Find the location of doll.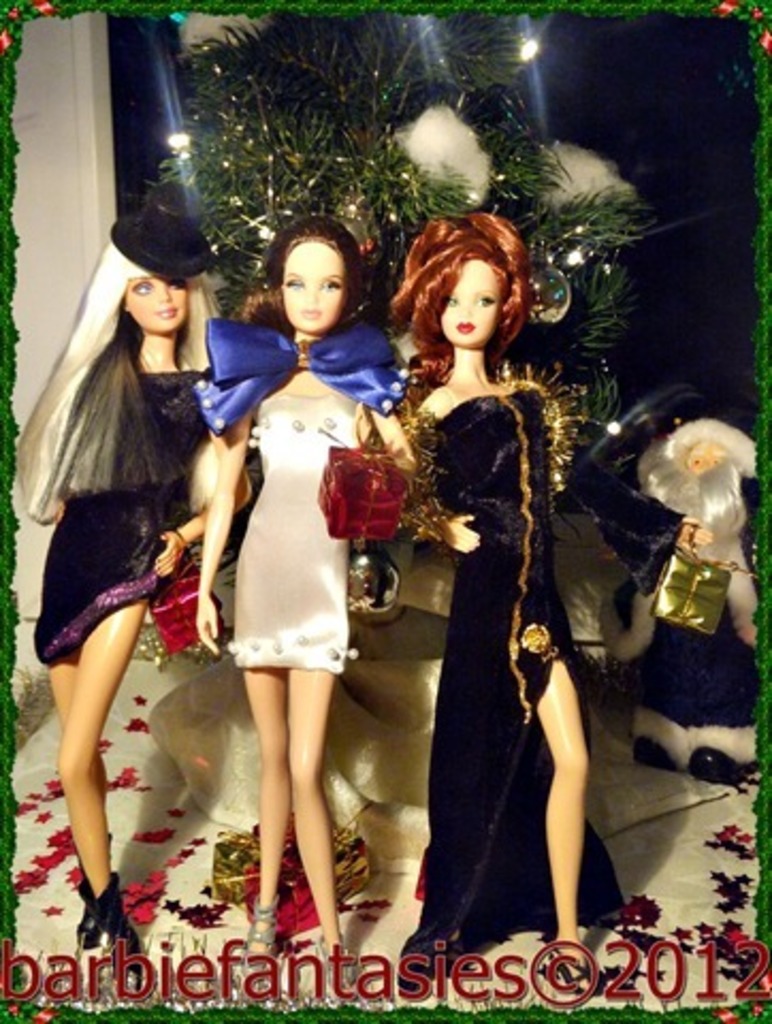
Location: locate(382, 192, 604, 951).
